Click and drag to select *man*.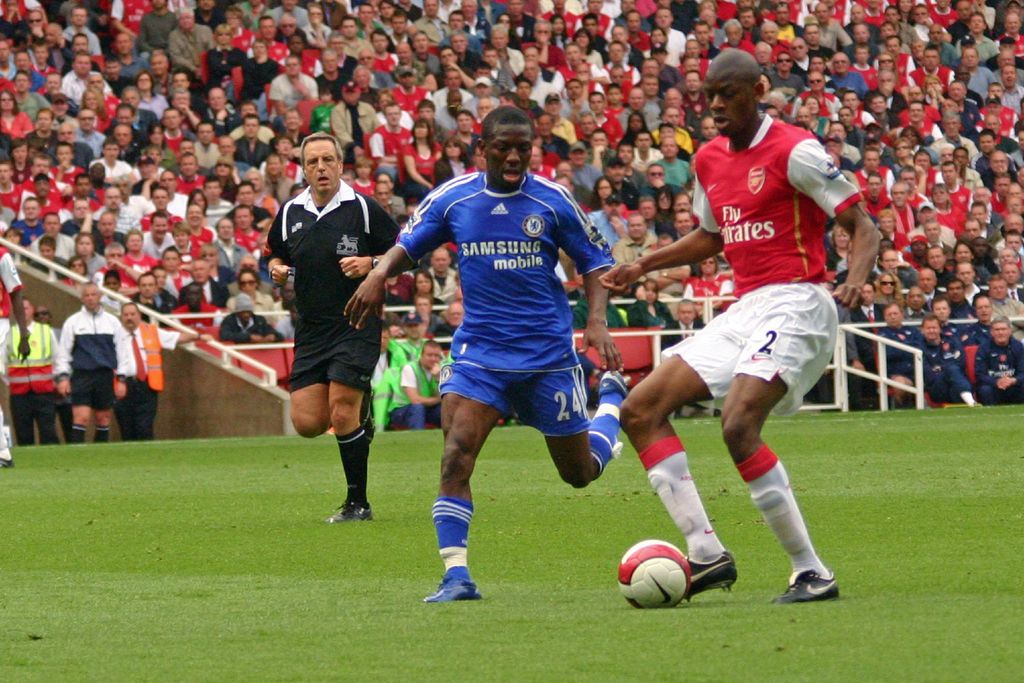
Selection: Rect(168, 283, 220, 333).
